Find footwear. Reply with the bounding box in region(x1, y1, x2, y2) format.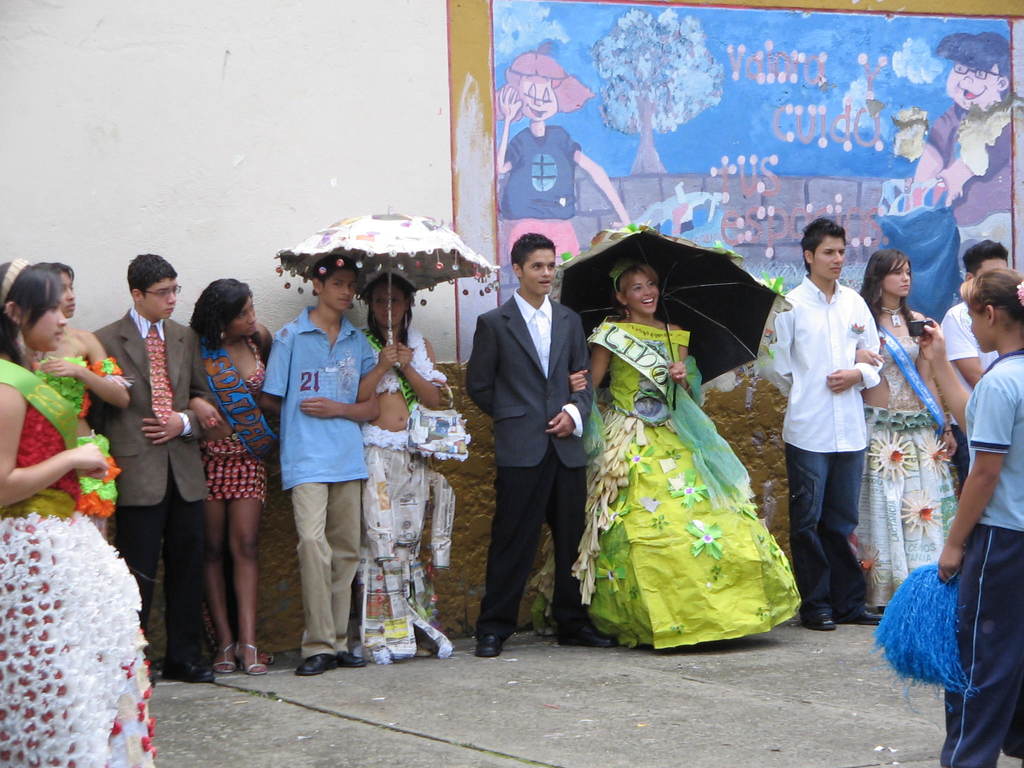
region(476, 634, 509, 655).
